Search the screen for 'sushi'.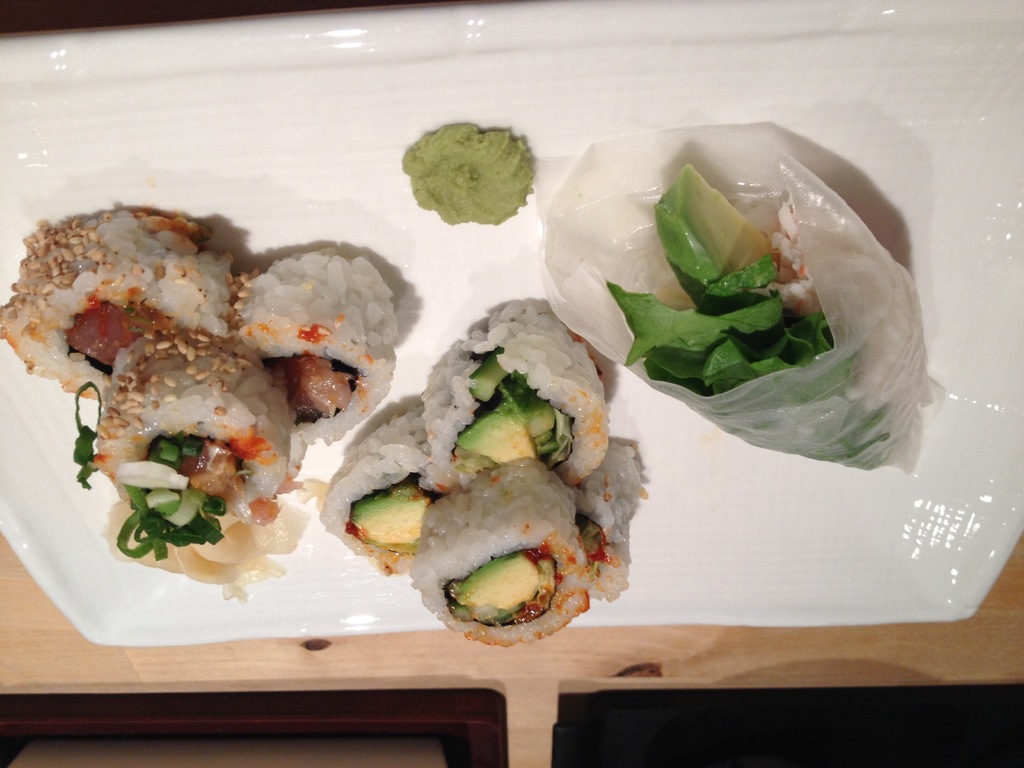
Found at rect(328, 403, 431, 577).
